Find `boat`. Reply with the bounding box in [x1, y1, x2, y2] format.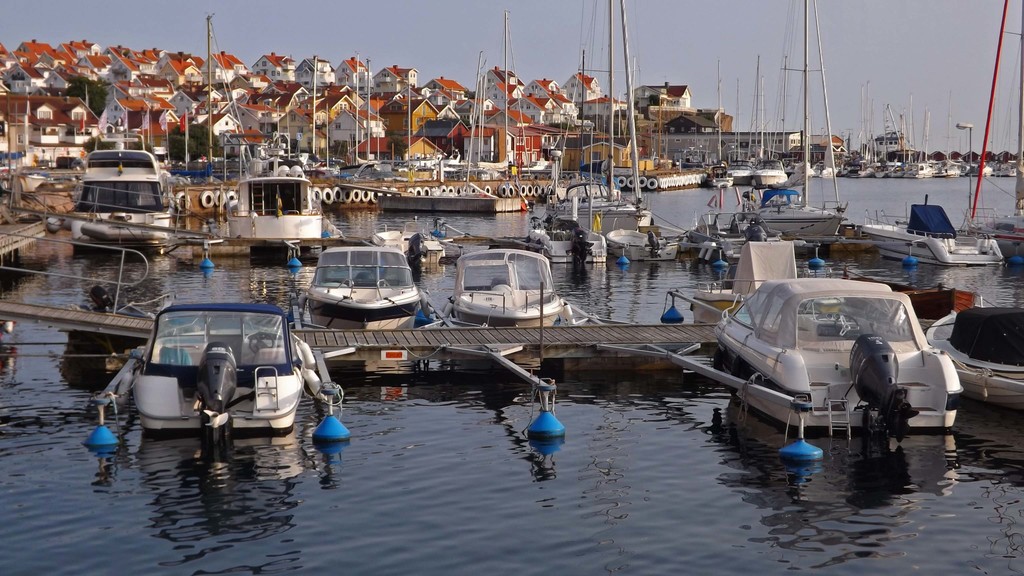
[728, 0, 846, 263].
